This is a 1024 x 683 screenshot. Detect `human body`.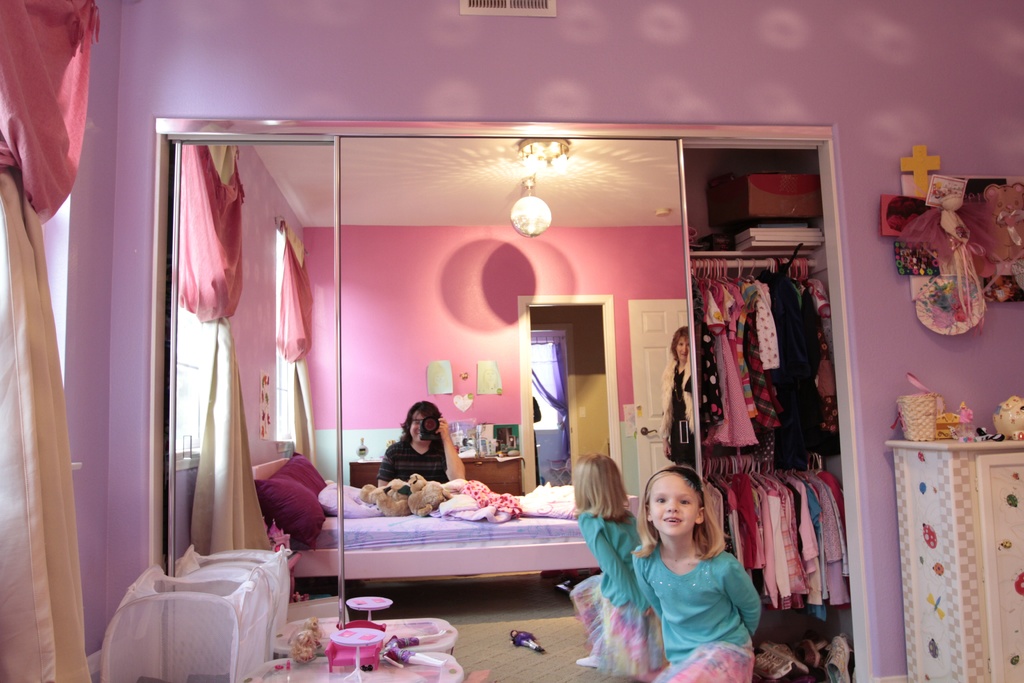
crop(376, 400, 472, 491).
